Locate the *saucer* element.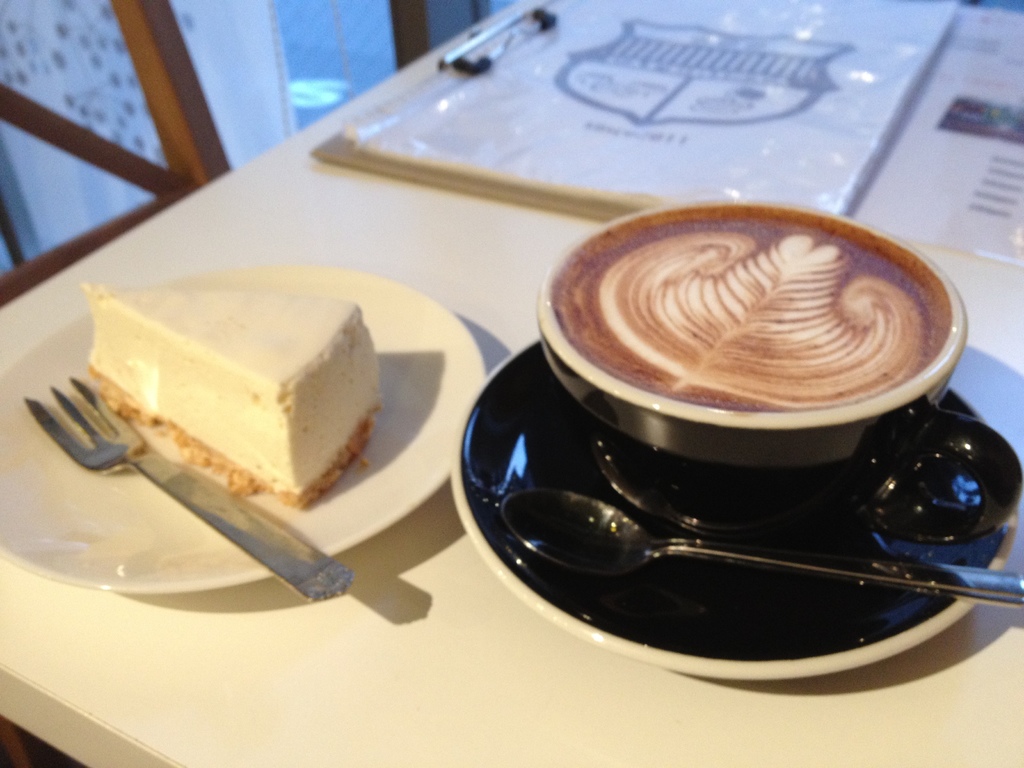
Element bbox: x1=451, y1=340, x2=1023, y2=678.
